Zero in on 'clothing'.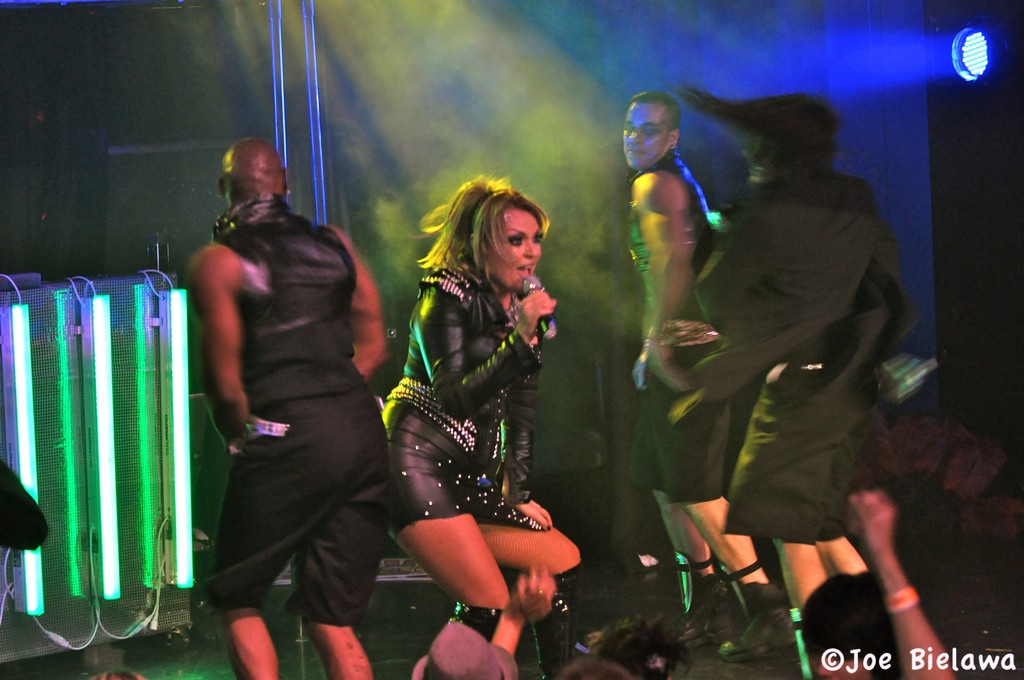
Zeroed in: 369, 247, 565, 555.
